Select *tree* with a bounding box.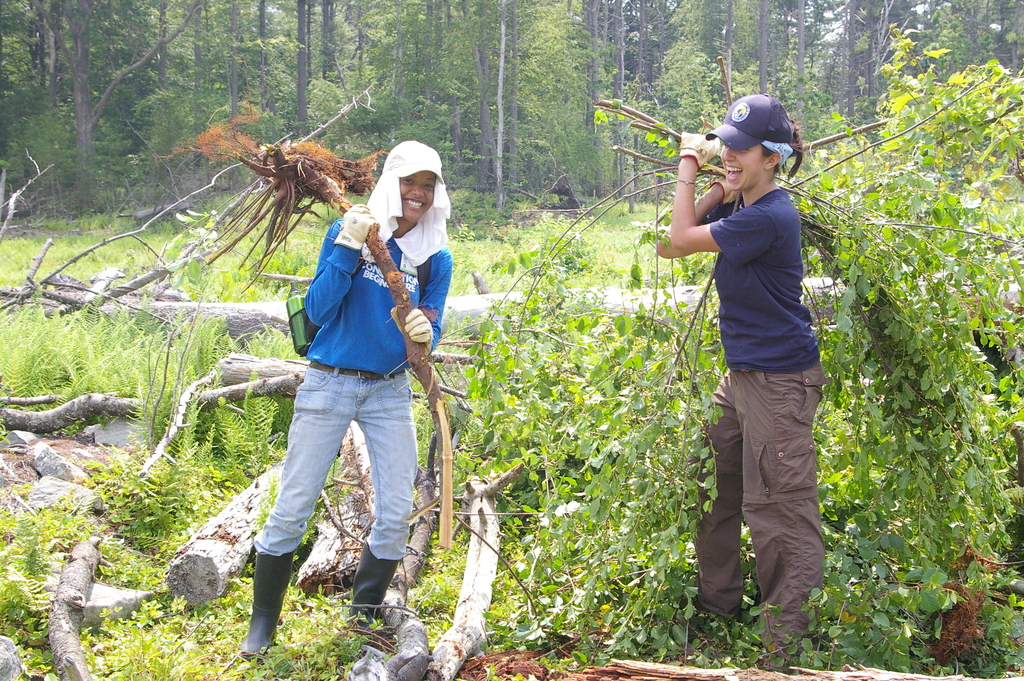
detection(824, 0, 872, 121).
